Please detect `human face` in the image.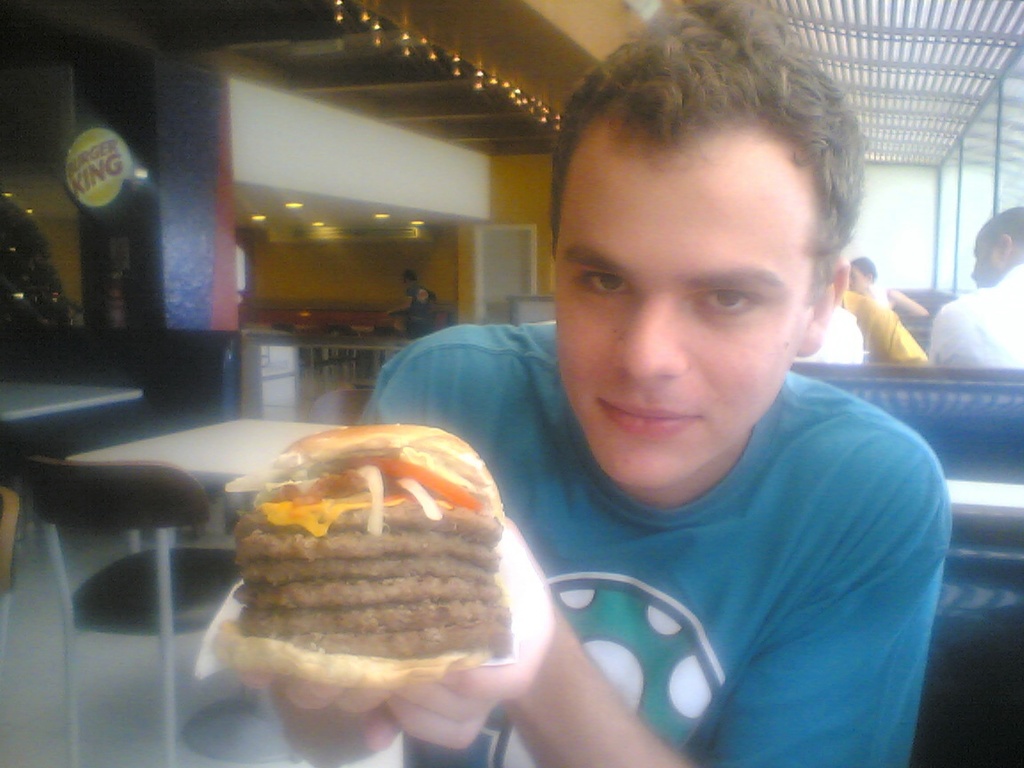
[x1=418, y1=283, x2=423, y2=305].
